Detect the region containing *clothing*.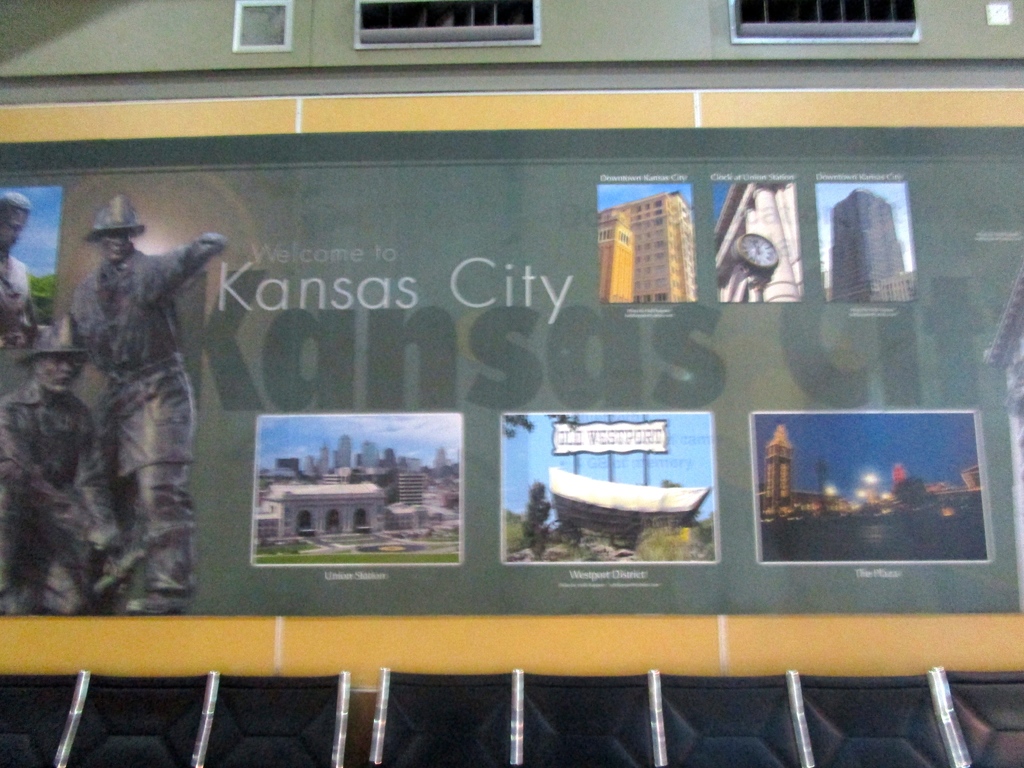
locate(0, 255, 40, 352).
